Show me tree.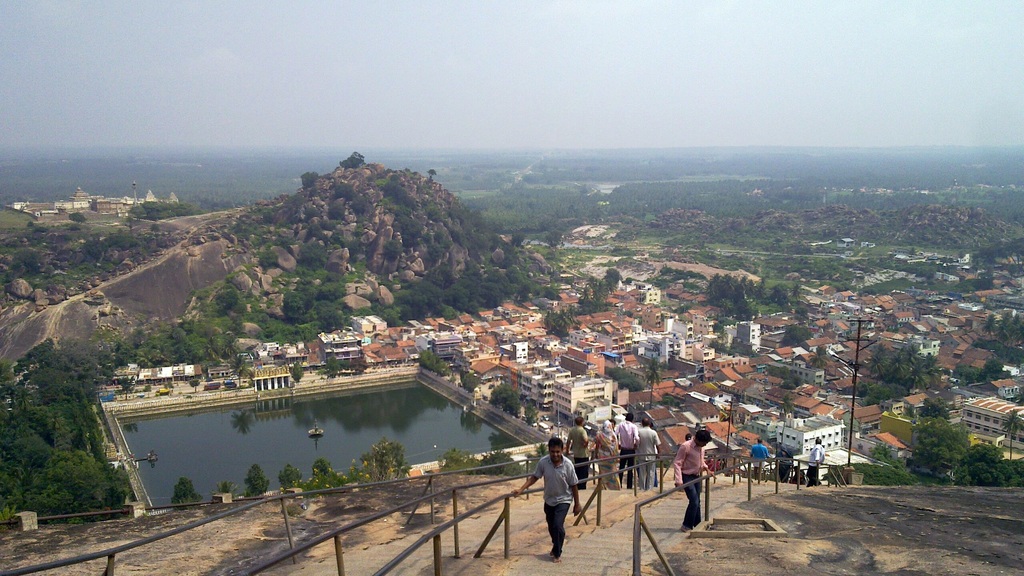
tree is here: bbox=(244, 461, 269, 501).
